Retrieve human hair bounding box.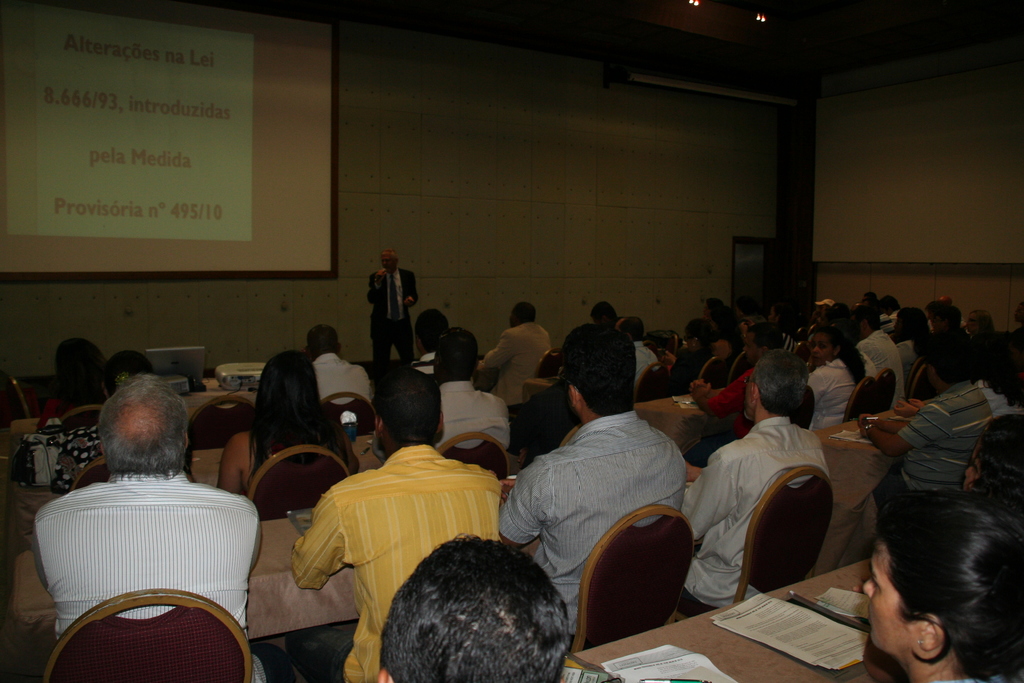
Bounding box: bbox=[683, 319, 722, 352].
